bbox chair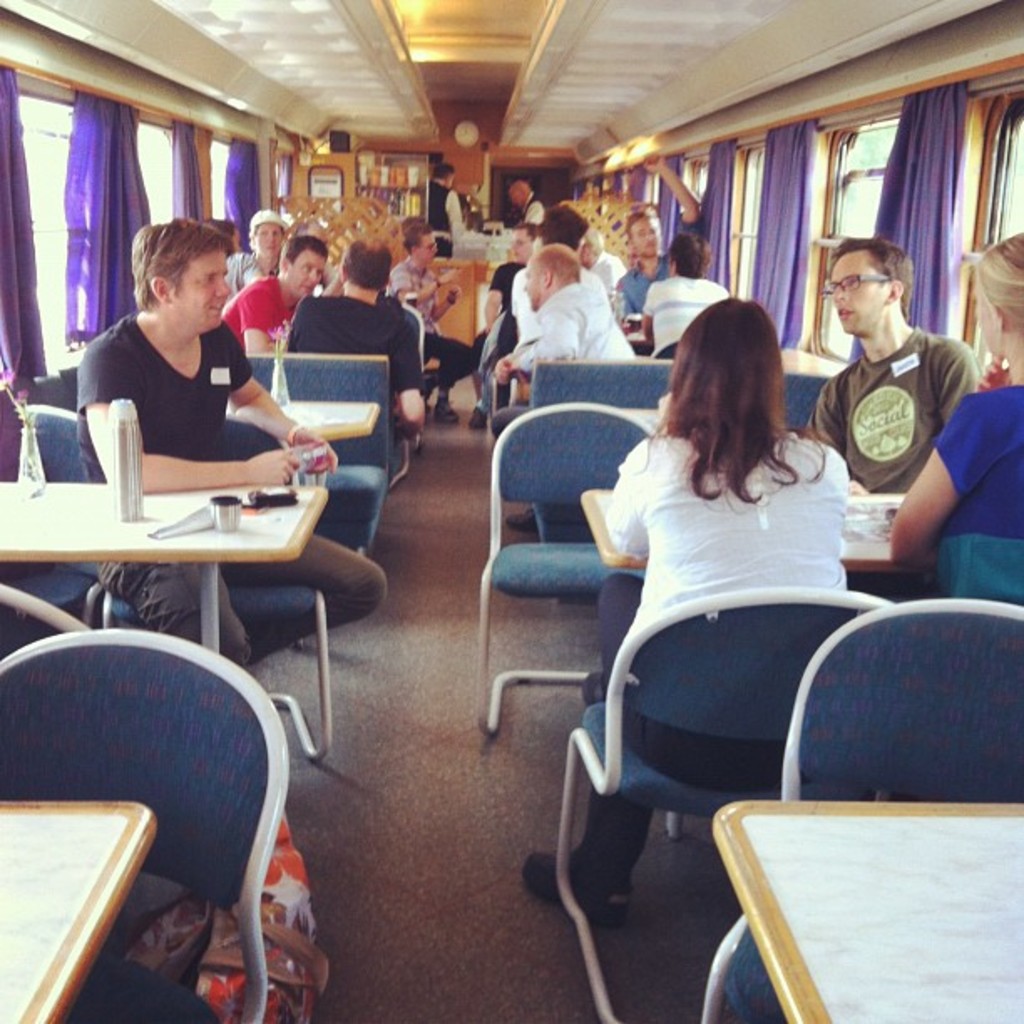
[480,397,671,736]
